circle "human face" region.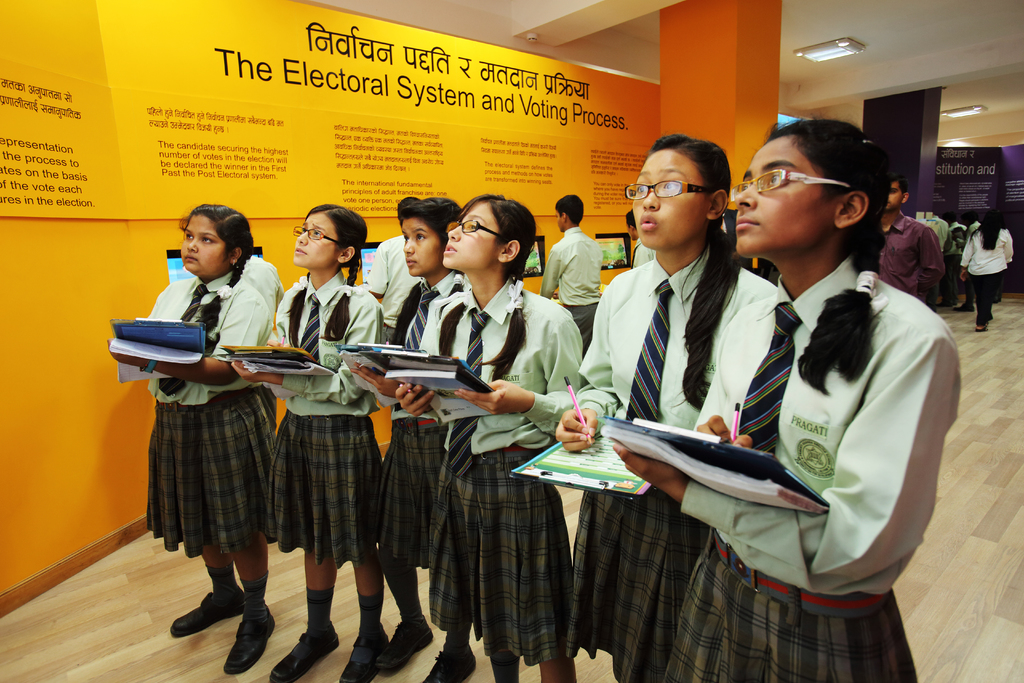
Region: x1=887 y1=183 x2=903 y2=210.
